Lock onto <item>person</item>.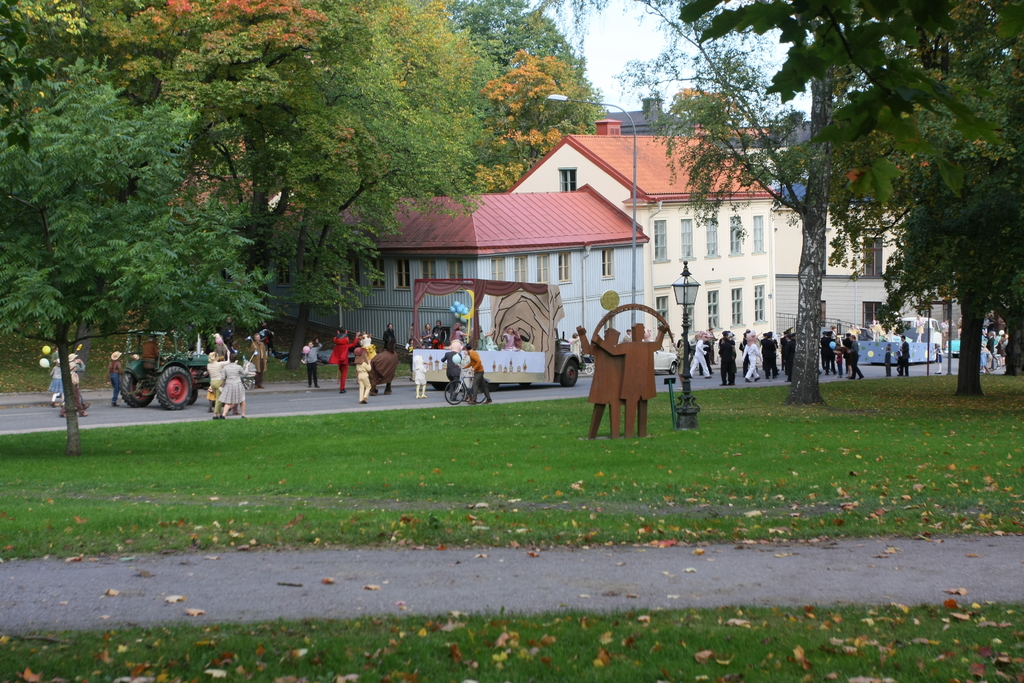
Locked: detection(718, 336, 735, 385).
